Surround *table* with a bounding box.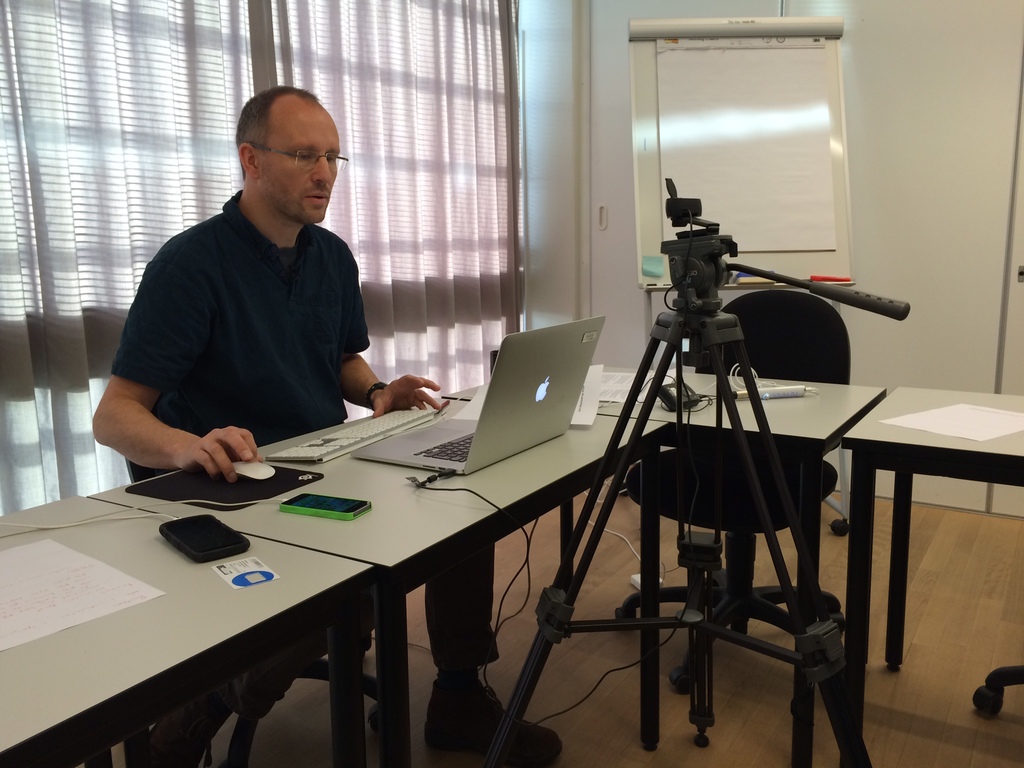
[480,362,886,605].
